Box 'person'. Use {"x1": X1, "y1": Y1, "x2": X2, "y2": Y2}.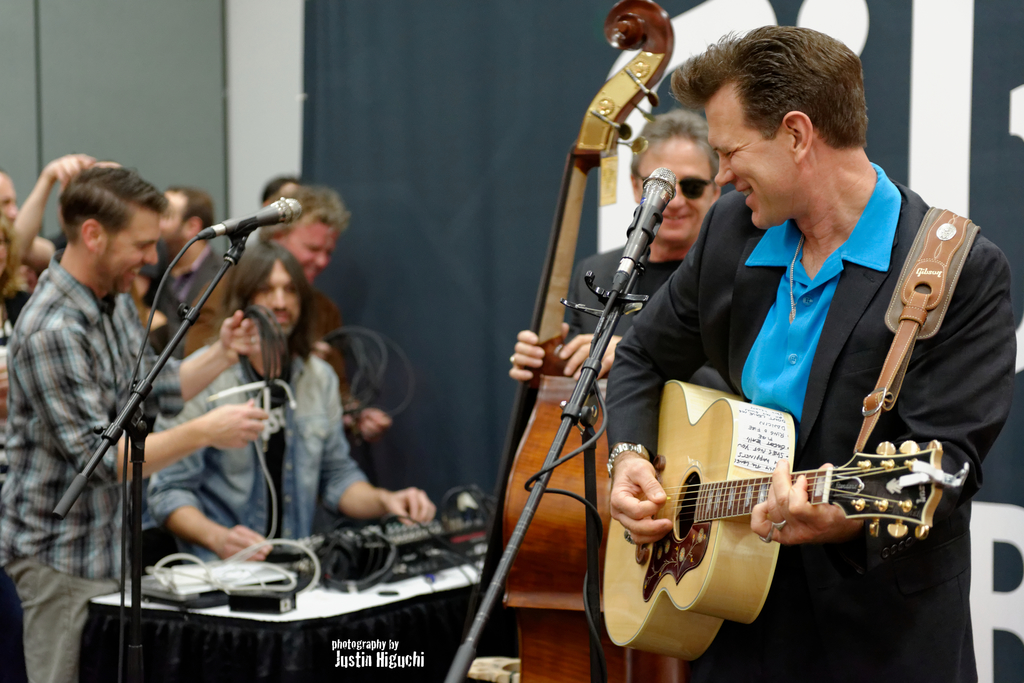
{"x1": 26, "y1": 141, "x2": 192, "y2": 669}.
